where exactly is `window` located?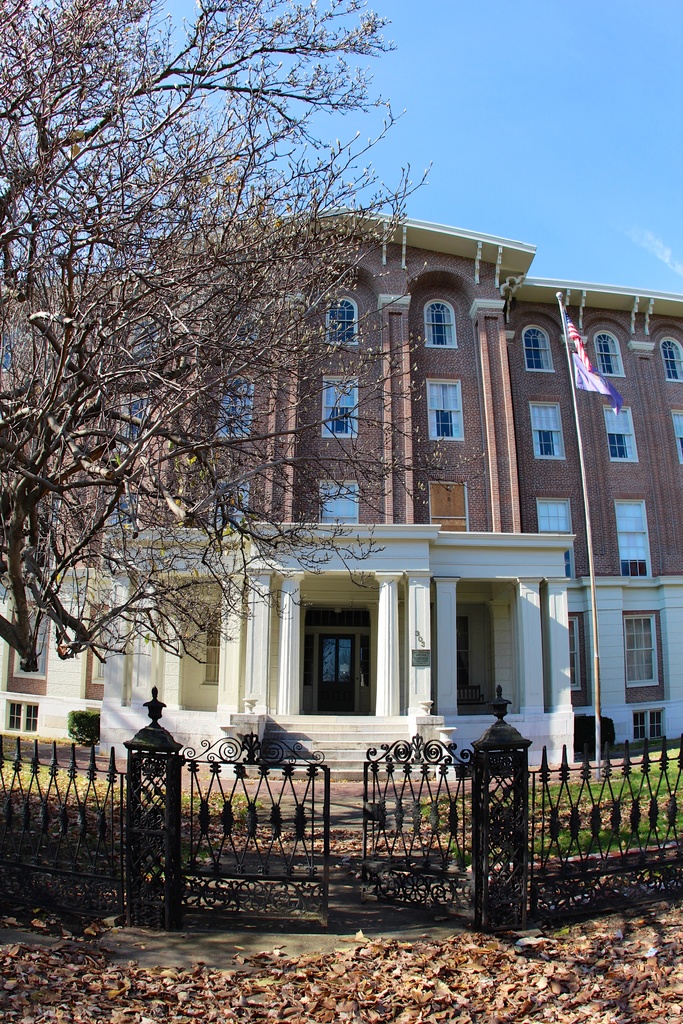
Its bounding box is {"x1": 209, "y1": 380, "x2": 261, "y2": 454}.
